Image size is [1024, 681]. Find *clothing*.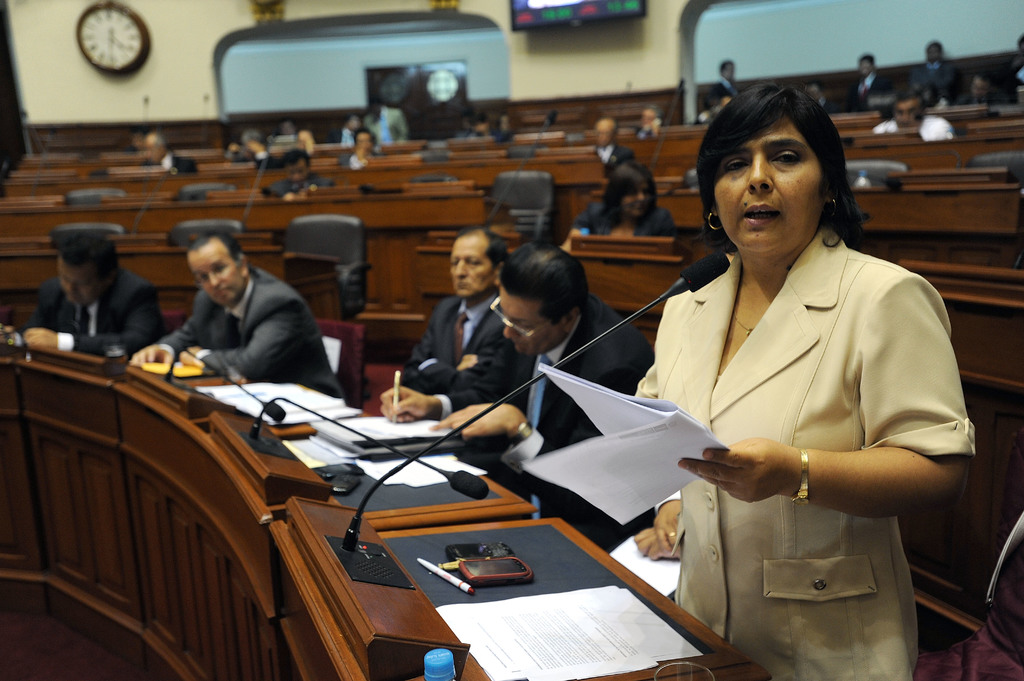
[left=337, top=148, right=377, bottom=166].
